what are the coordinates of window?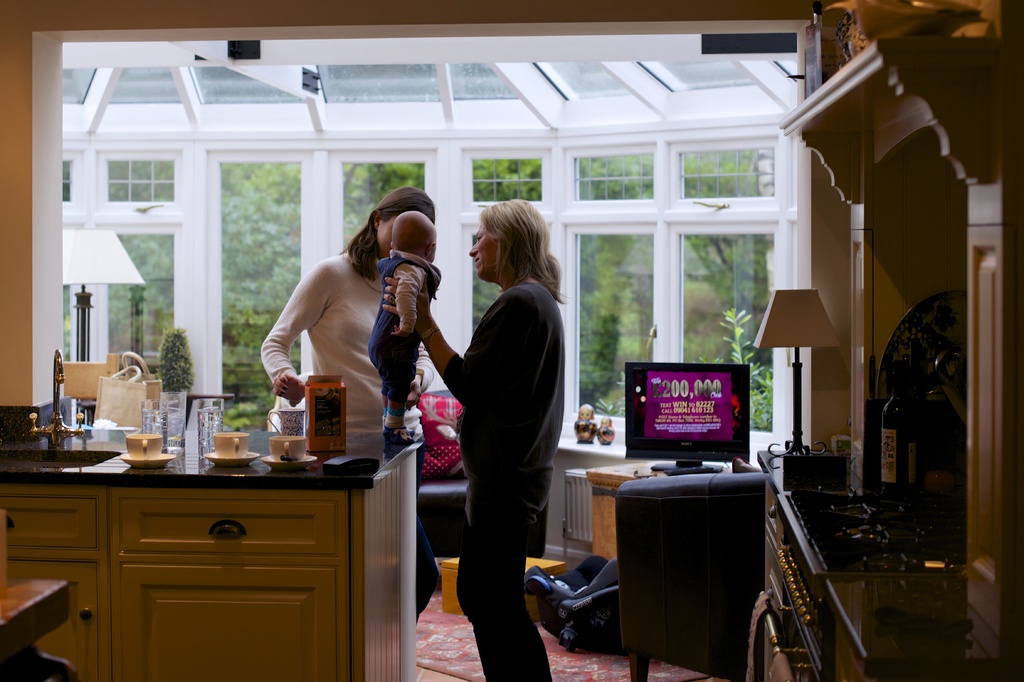
[x1=70, y1=32, x2=906, y2=589].
